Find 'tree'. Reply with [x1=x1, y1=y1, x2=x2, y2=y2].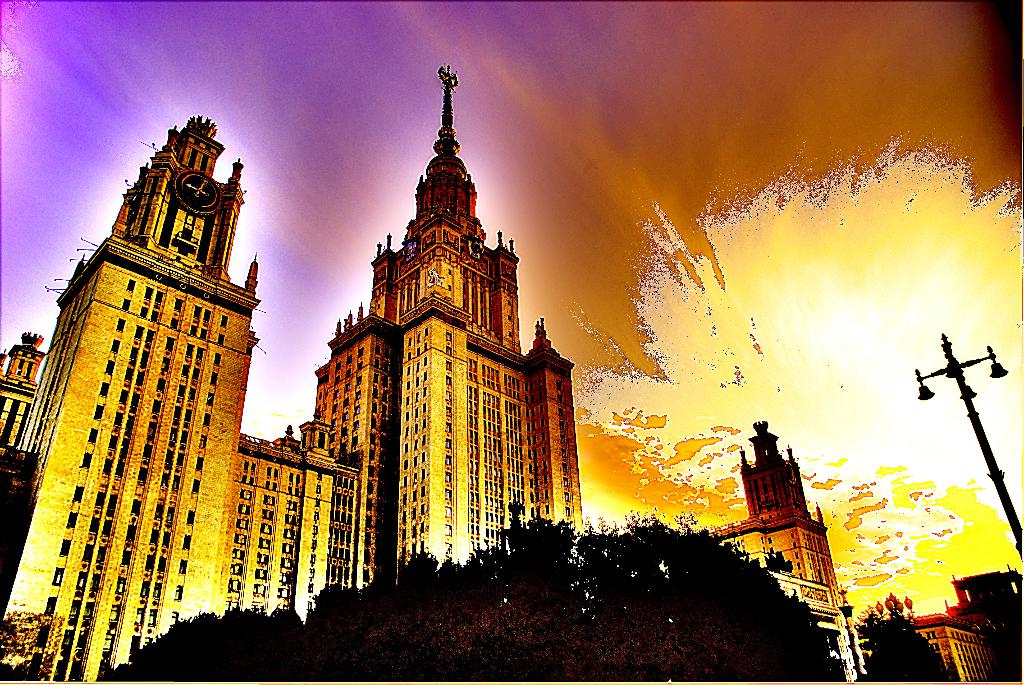
[x1=102, y1=501, x2=844, y2=684].
